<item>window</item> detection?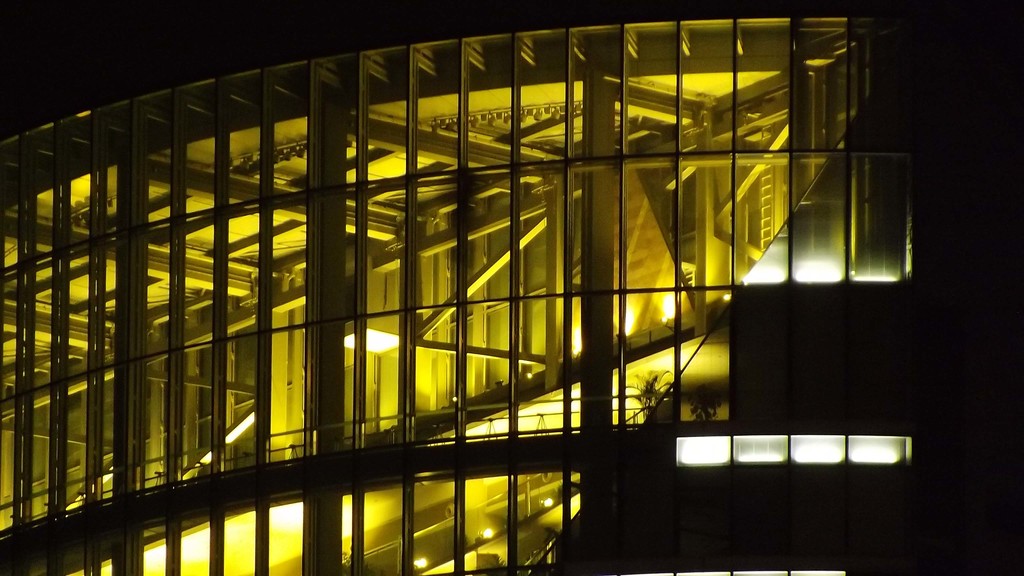
{"x1": 266, "y1": 195, "x2": 310, "y2": 460}
